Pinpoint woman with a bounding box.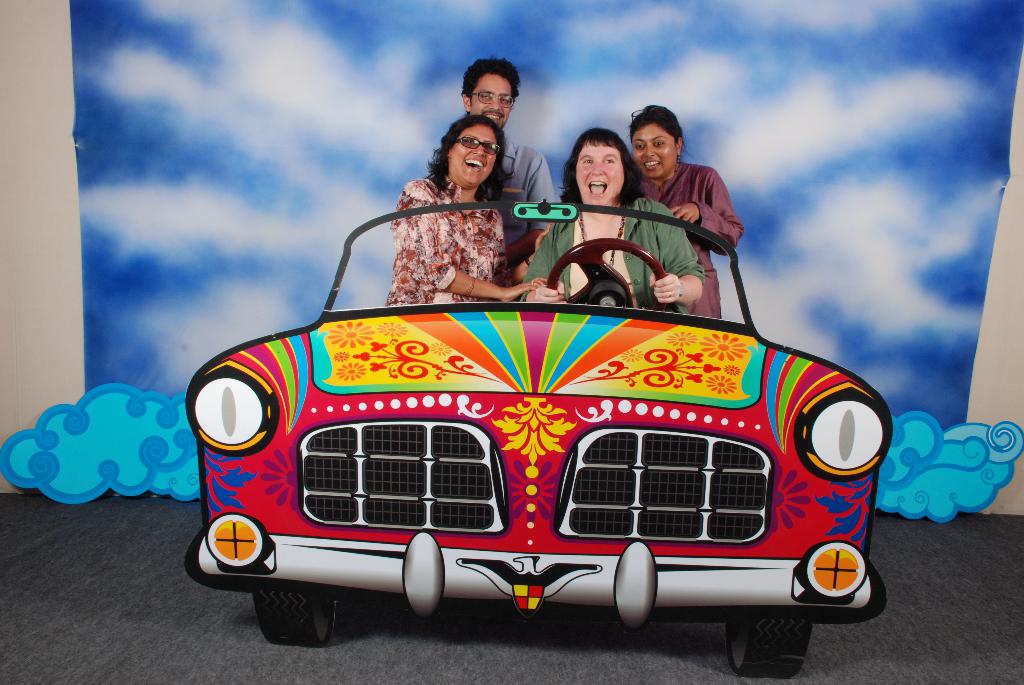
<region>627, 97, 749, 322</region>.
